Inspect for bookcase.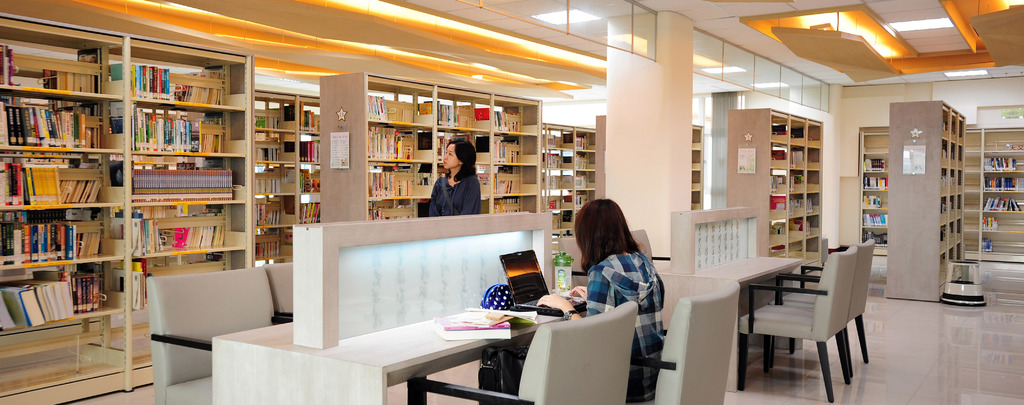
Inspection: crop(882, 97, 967, 306).
